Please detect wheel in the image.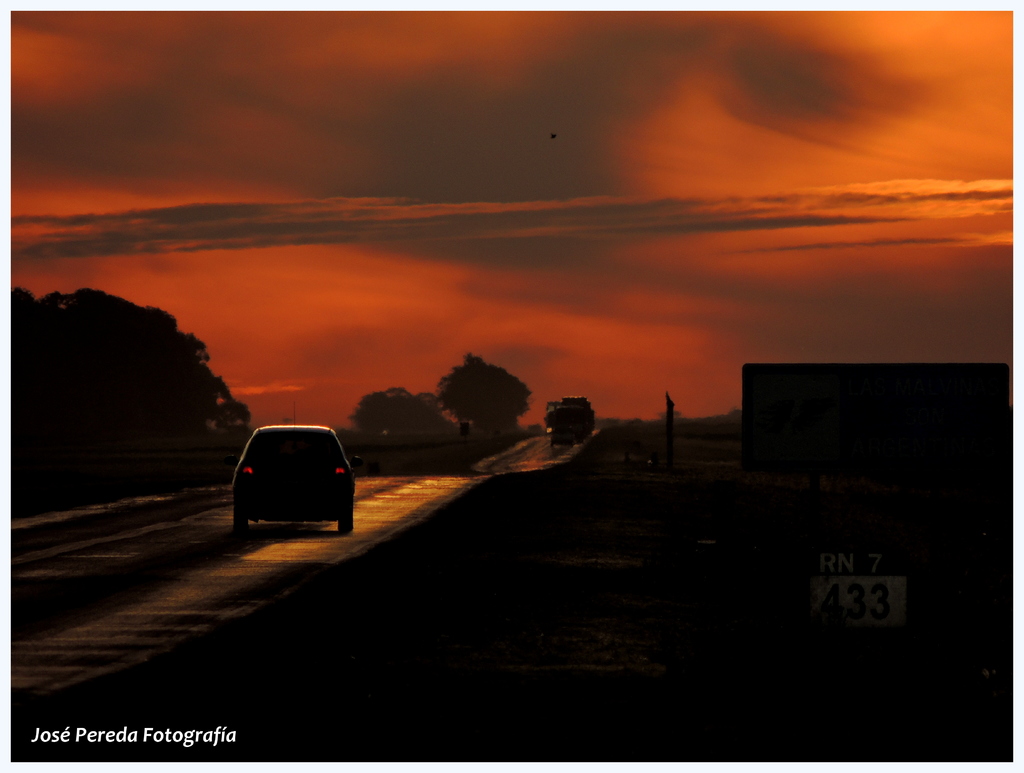
339 518 355 532.
